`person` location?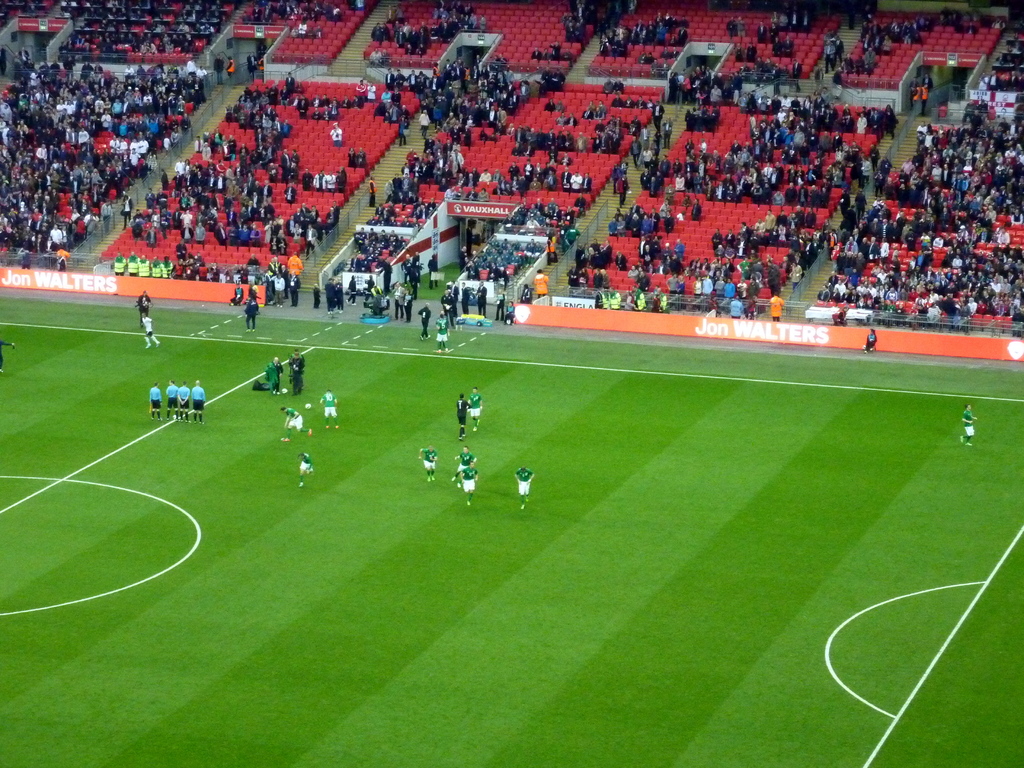
box=[152, 388, 167, 412]
